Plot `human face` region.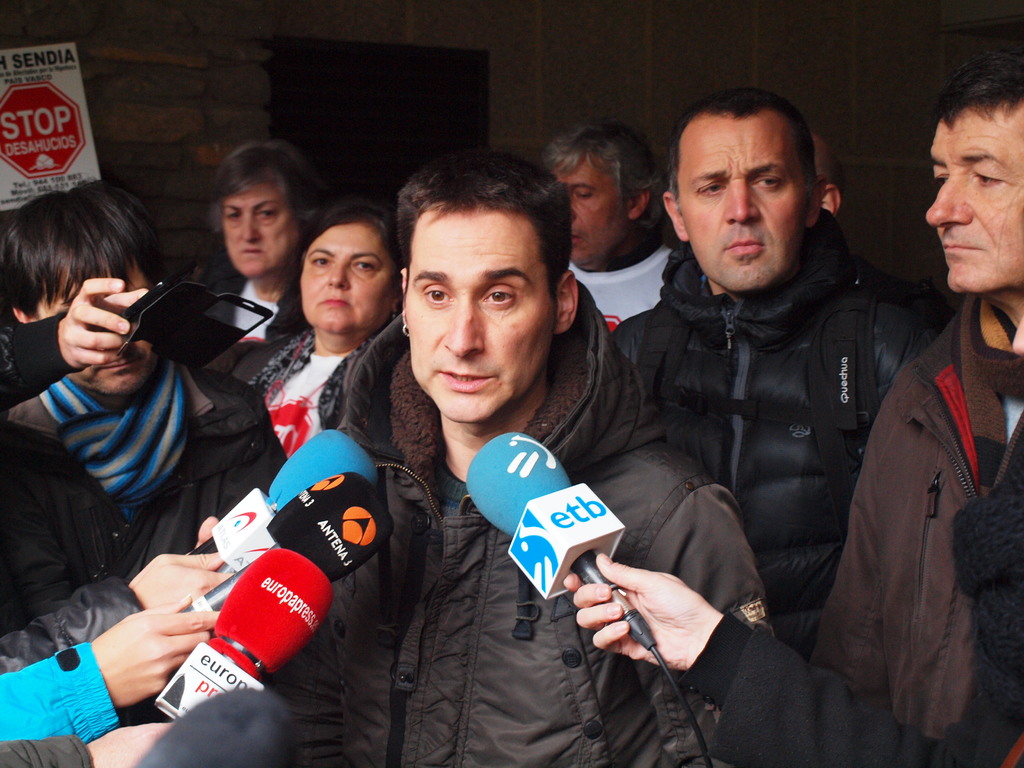
Plotted at bbox(671, 102, 809, 298).
